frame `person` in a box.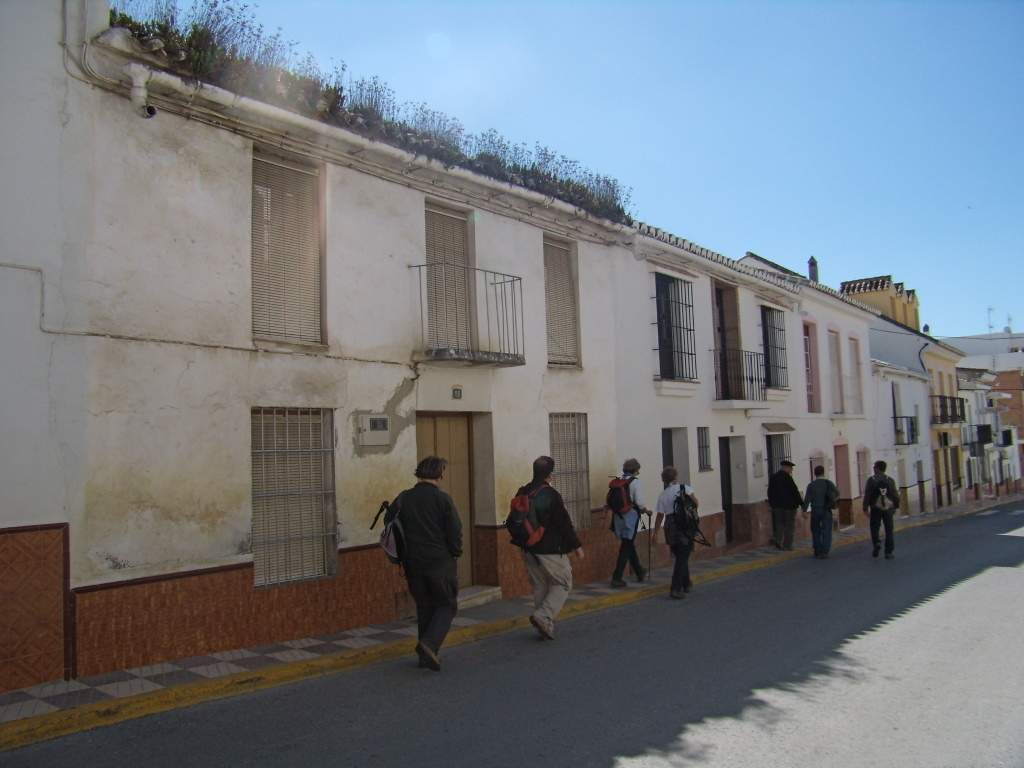
crop(611, 457, 651, 594).
